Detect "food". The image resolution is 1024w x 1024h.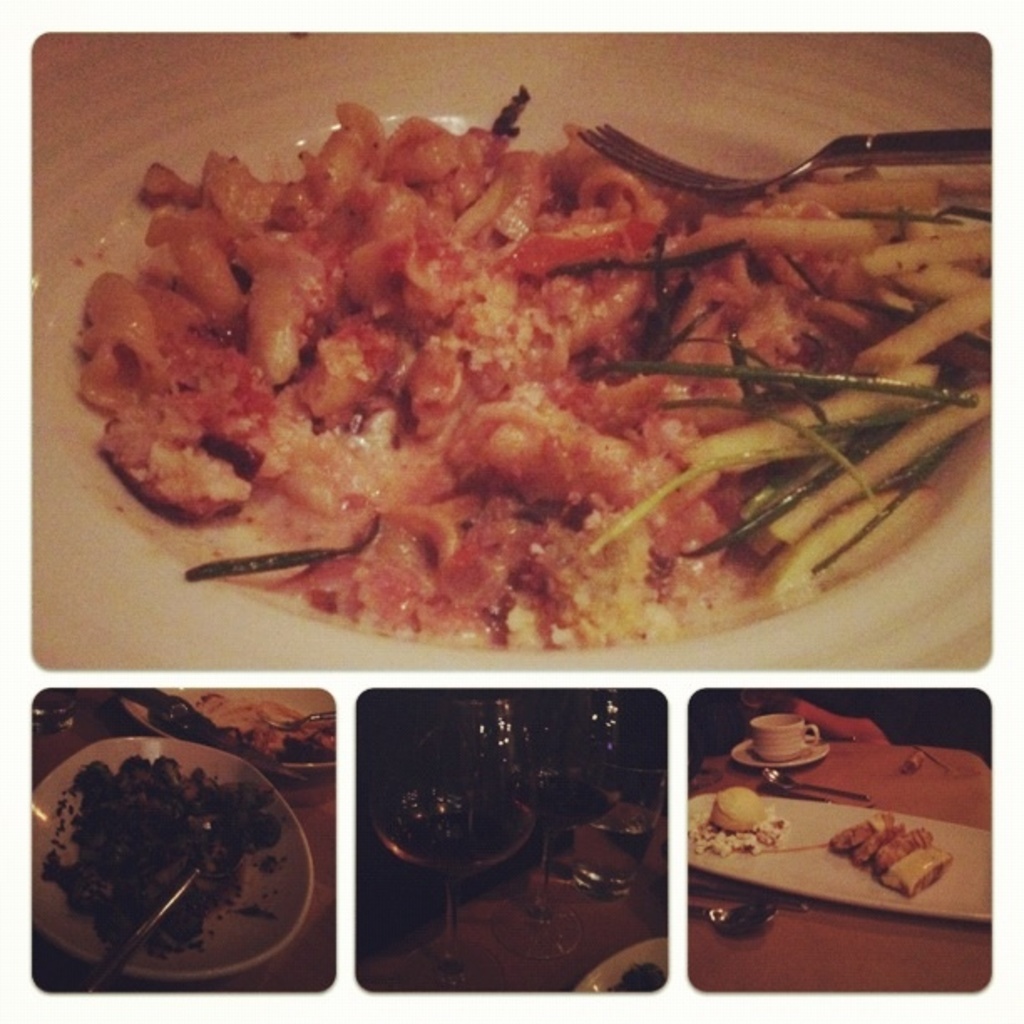
x1=32, y1=755, x2=296, y2=970.
